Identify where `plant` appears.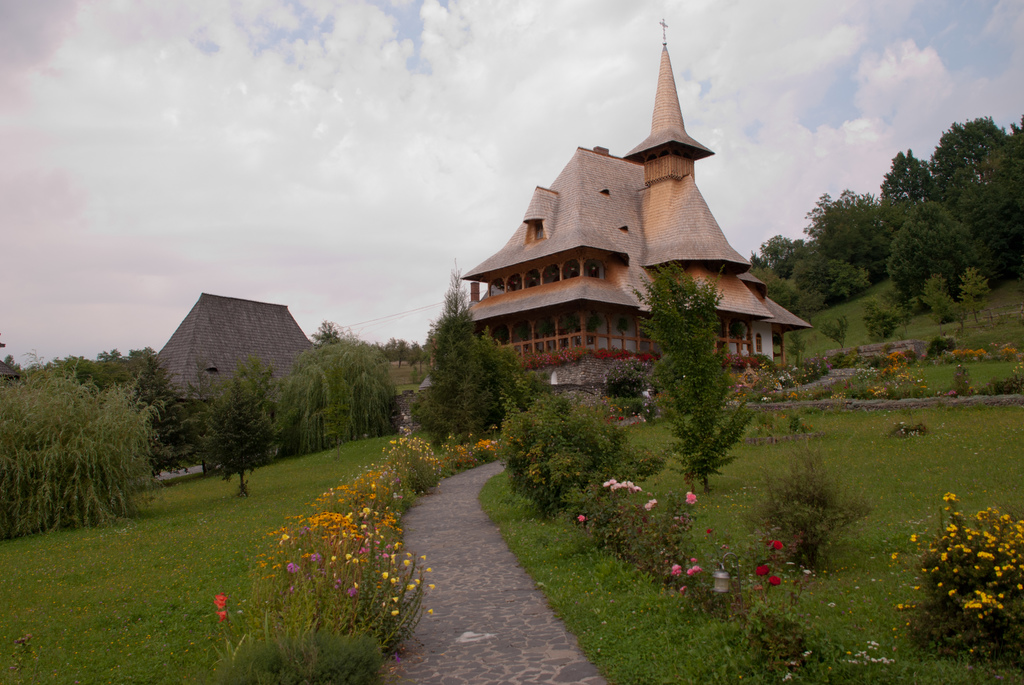
Appears at box=[854, 290, 892, 349].
